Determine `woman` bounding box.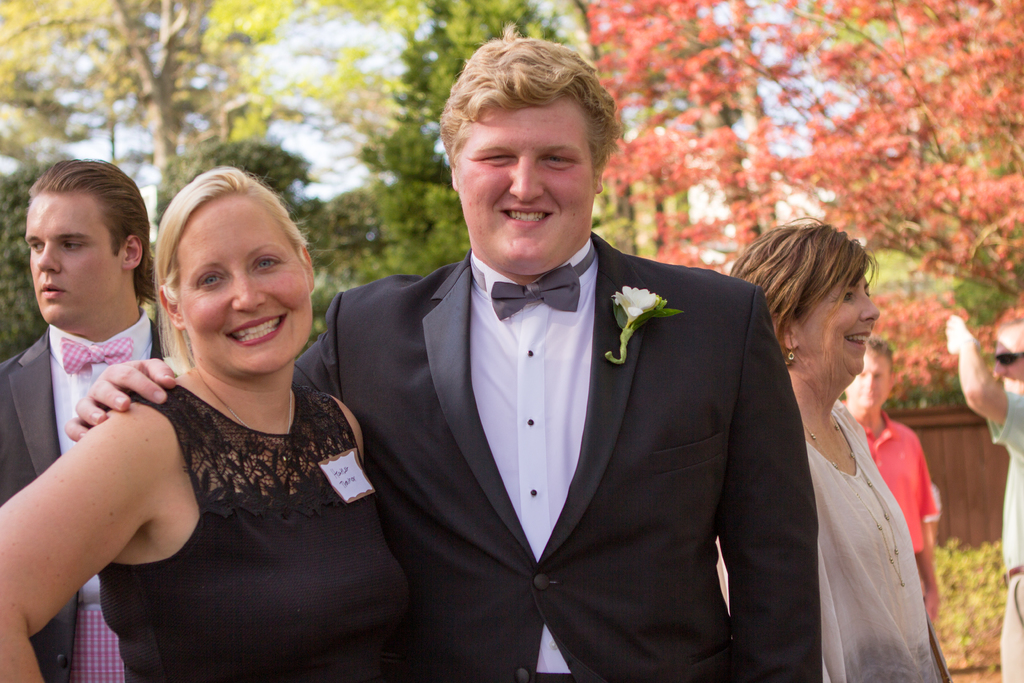
Determined: bbox(732, 216, 956, 682).
